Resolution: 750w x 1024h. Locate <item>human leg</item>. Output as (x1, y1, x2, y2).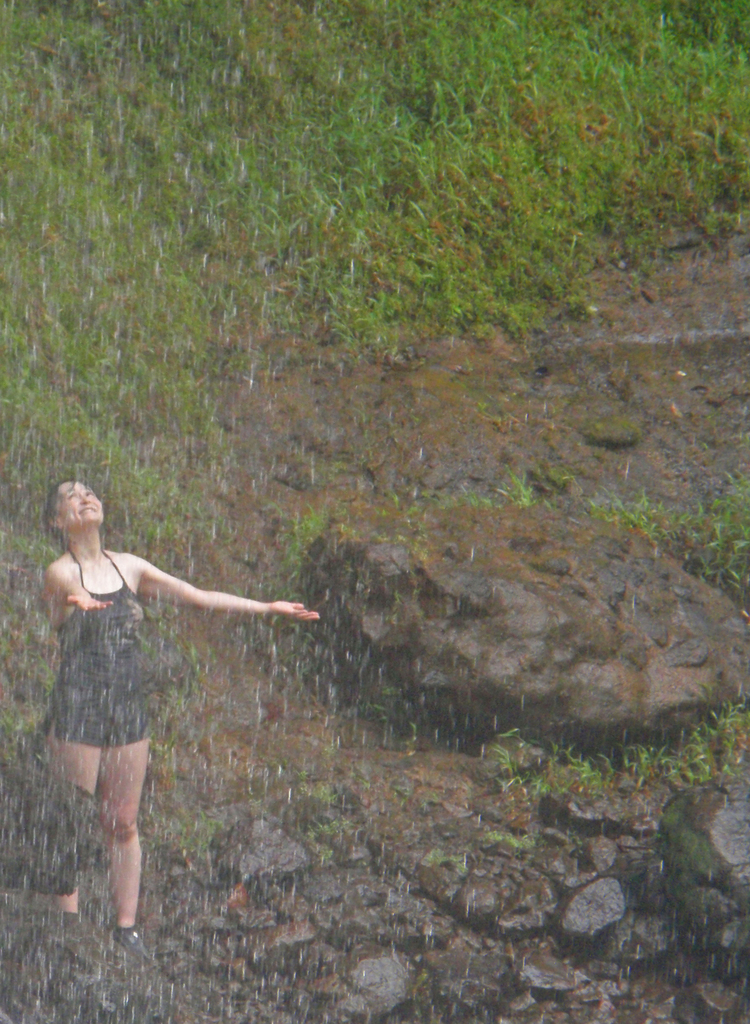
(101, 719, 152, 968).
